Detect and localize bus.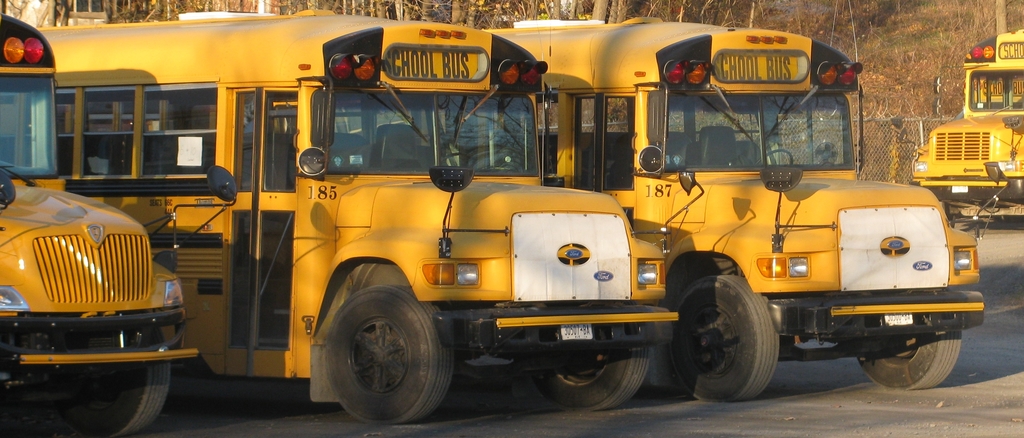
Localized at detection(0, 8, 240, 434).
